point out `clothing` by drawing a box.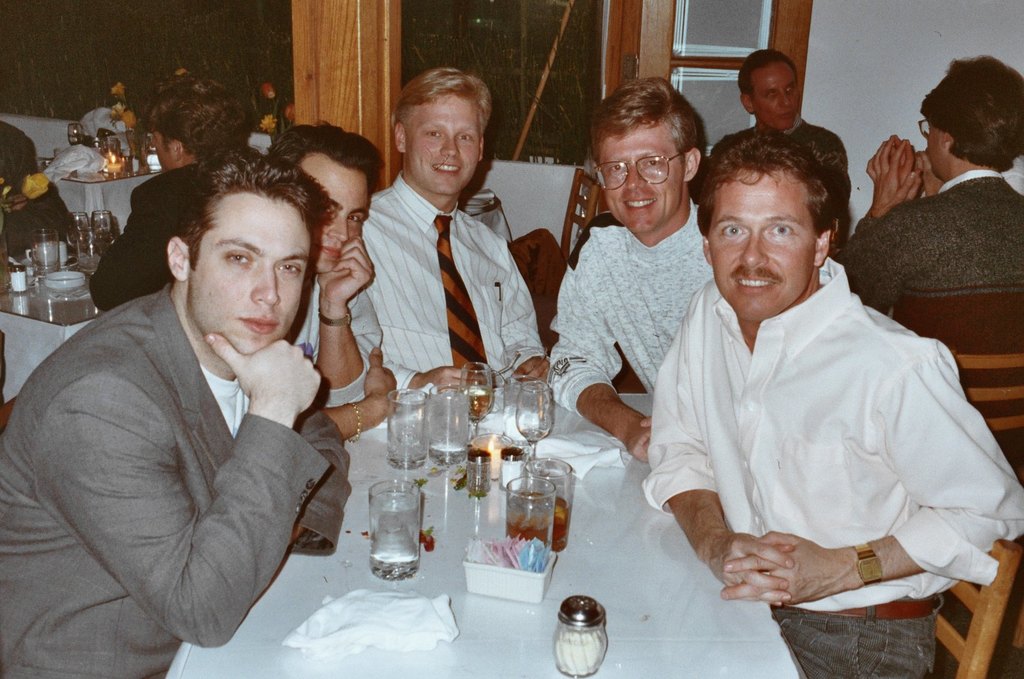
{"left": 542, "top": 208, "right": 715, "bottom": 417}.
